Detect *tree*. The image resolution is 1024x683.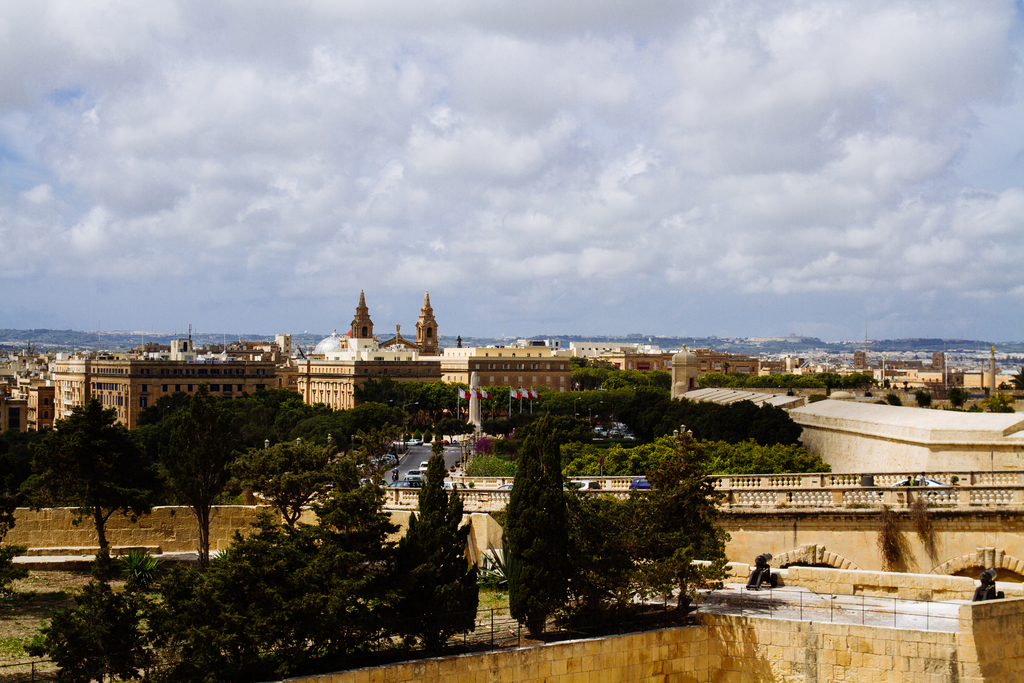
bbox=[947, 388, 974, 410].
